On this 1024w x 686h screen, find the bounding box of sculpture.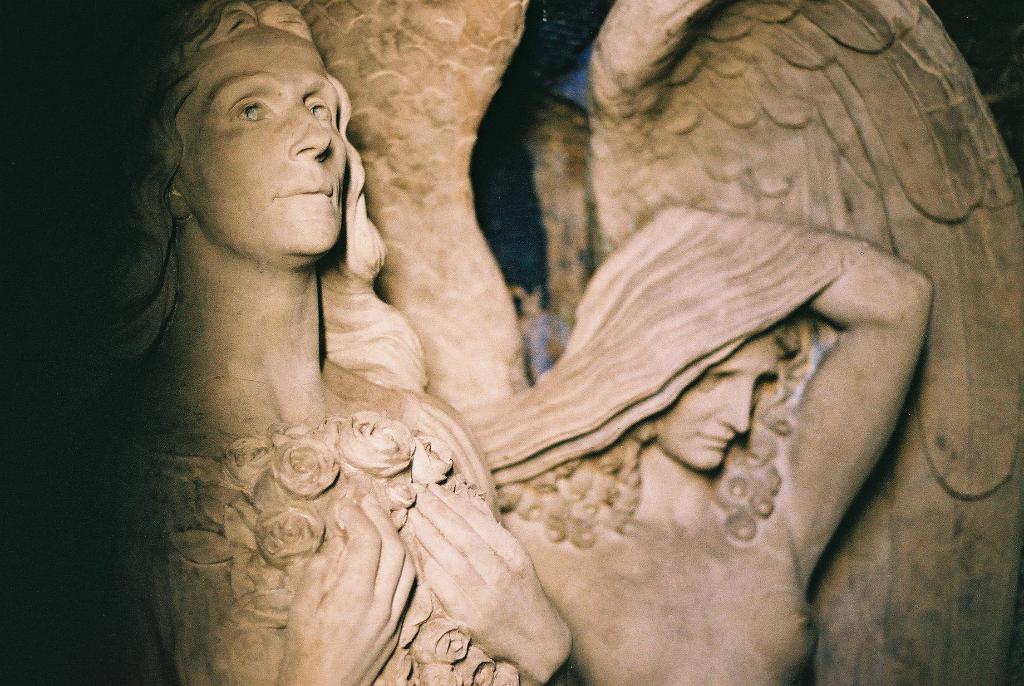
Bounding box: bbox(1, 0, 1023, 685).
